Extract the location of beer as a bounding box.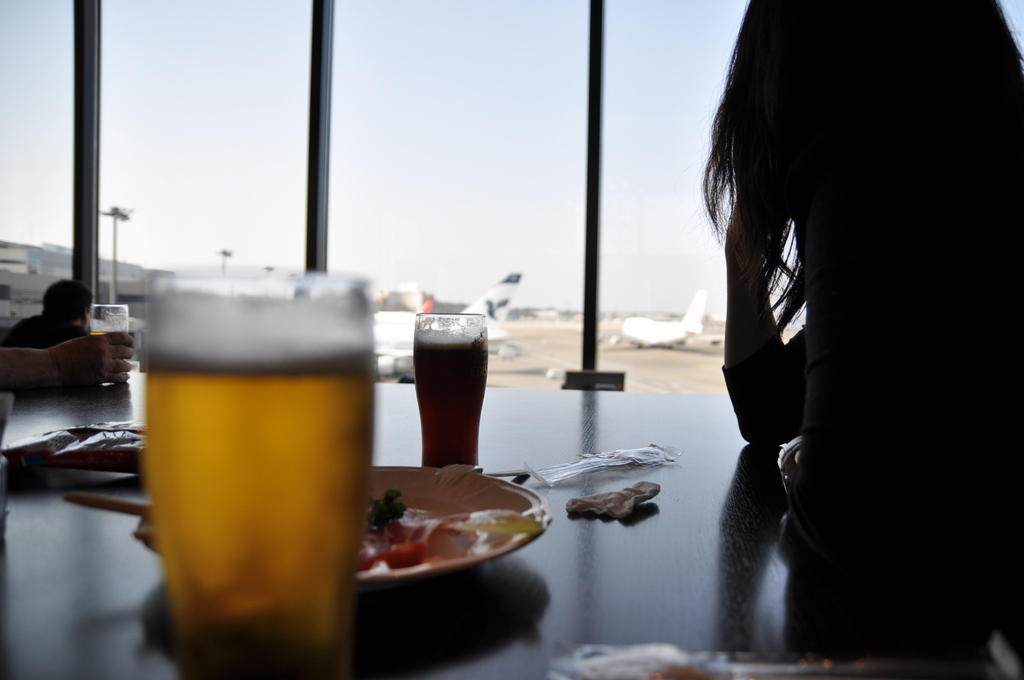
bbox(414, 332, 488, 470).
